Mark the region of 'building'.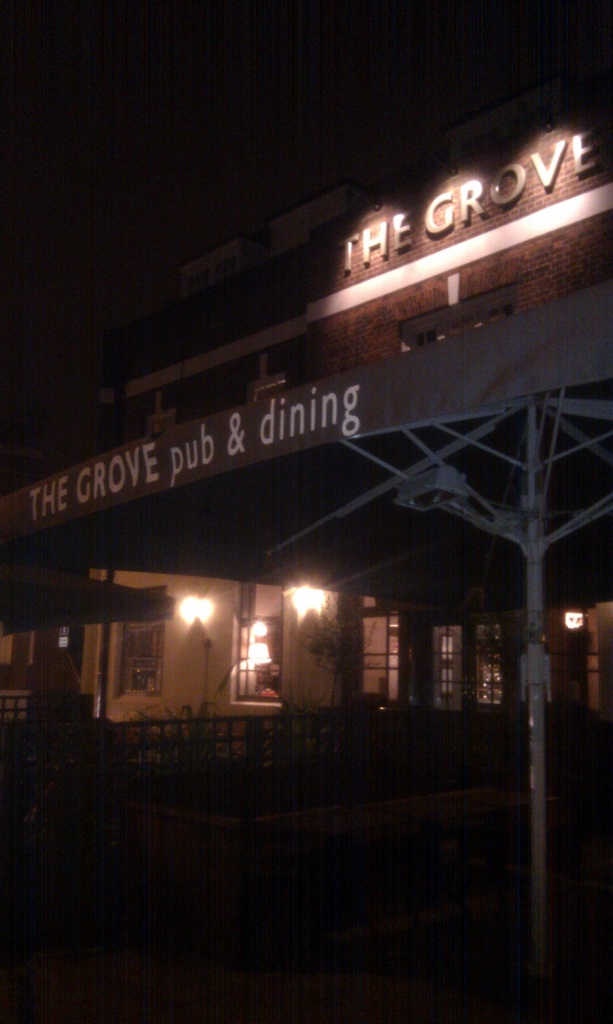
Region: <bbox>0, 43, 612, 843</bbox>.
